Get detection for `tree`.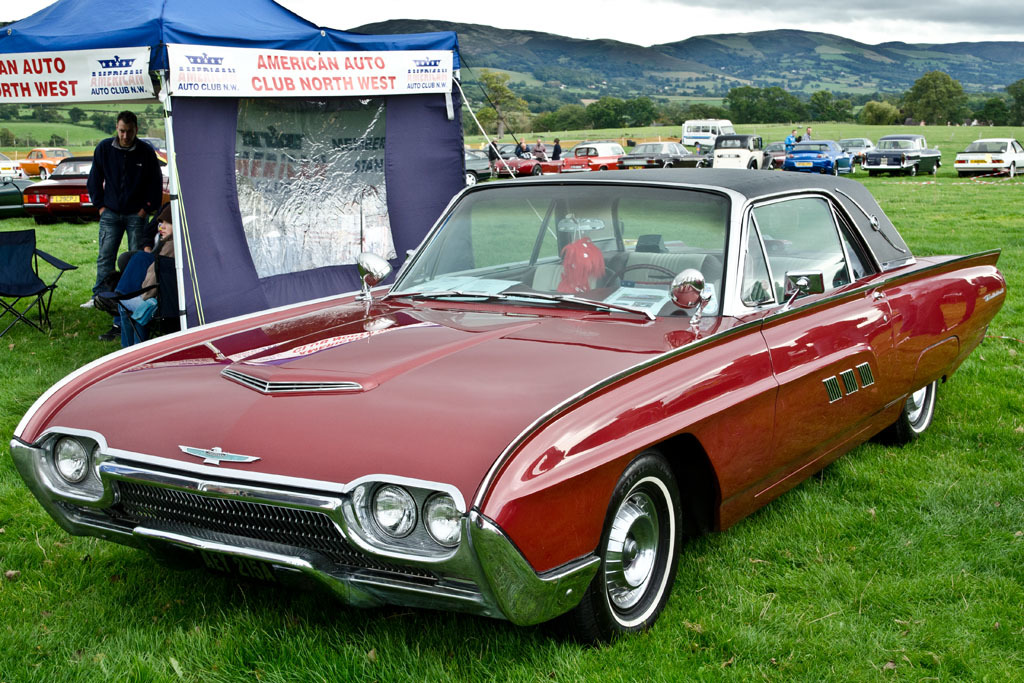
Detection: detection(626, 99, 658, 131).
